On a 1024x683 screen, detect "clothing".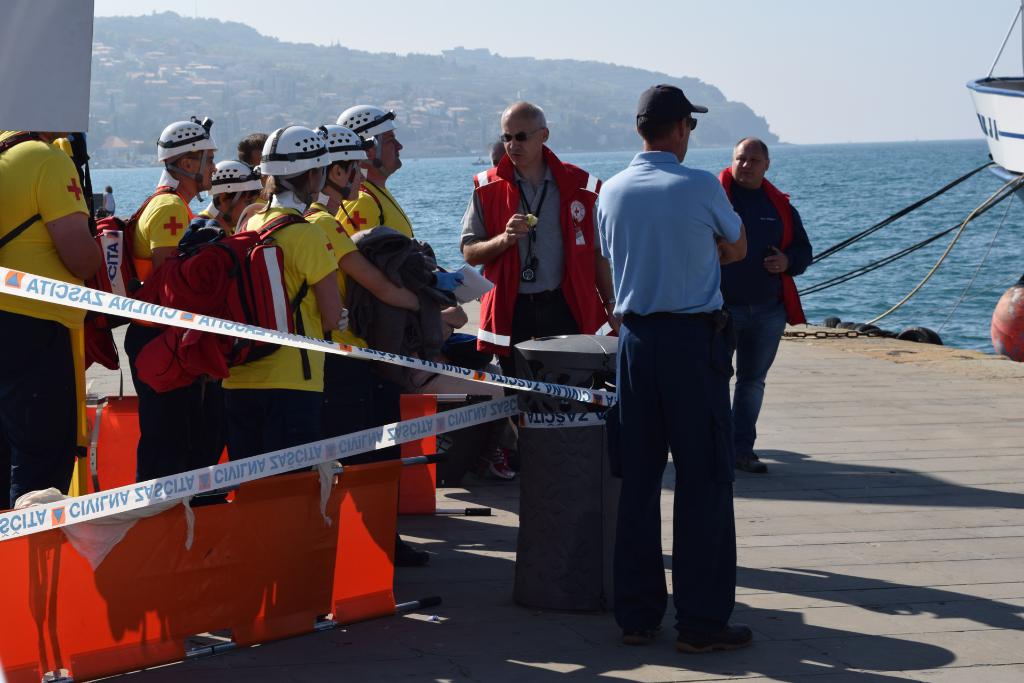
<region>0, 131, 91, 505</region>.
